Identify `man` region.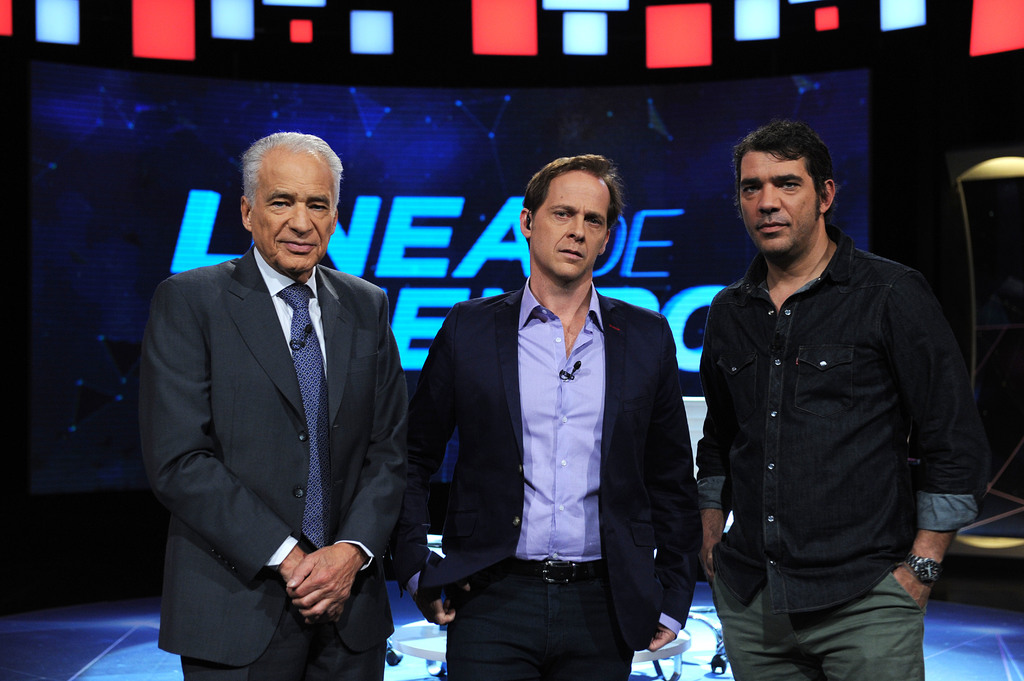
Region: region(692, 106, 981, 671).
